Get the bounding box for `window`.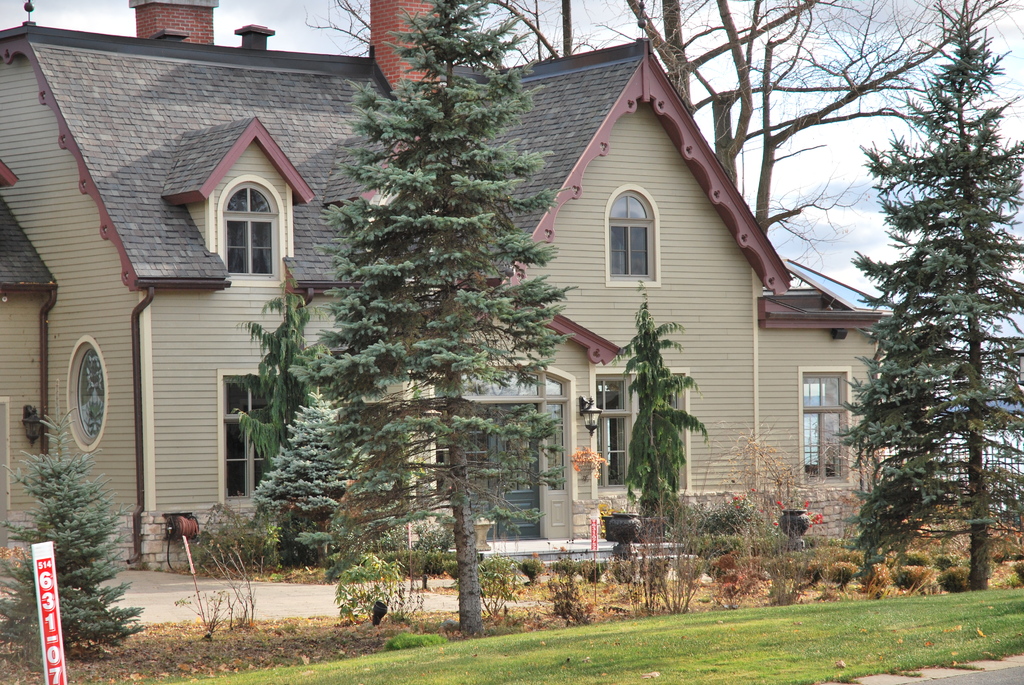
<box>601,377,630,491</box>.
